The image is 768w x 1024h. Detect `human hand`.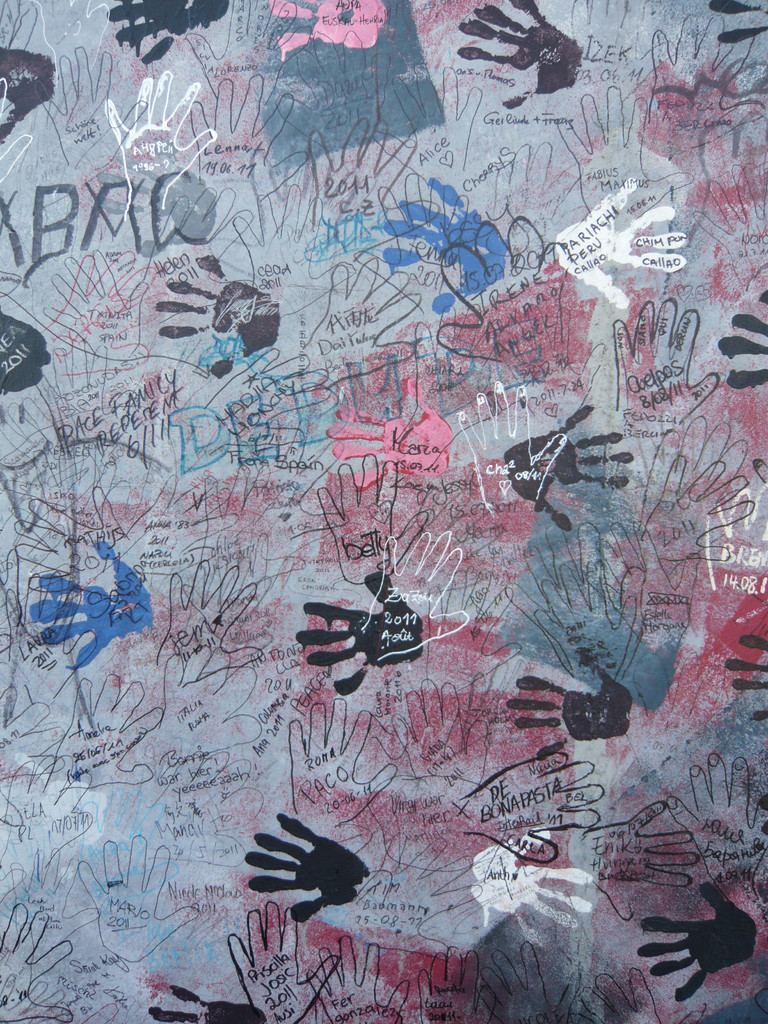
Detection: 305/935/410/1023.
